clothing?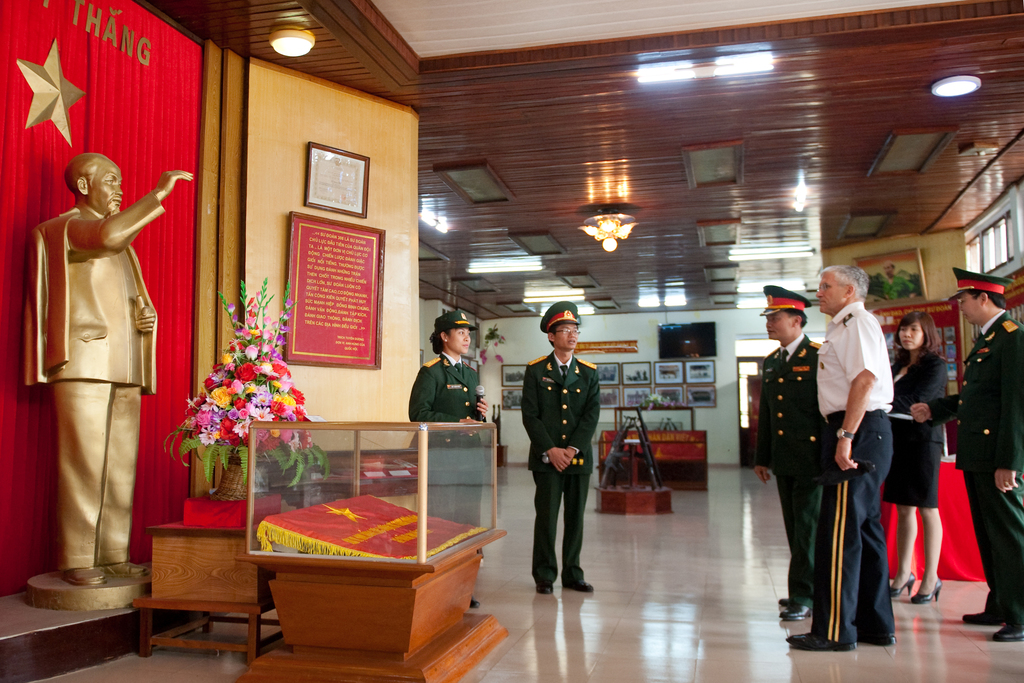
l=754, t=334, r=819, b=614
